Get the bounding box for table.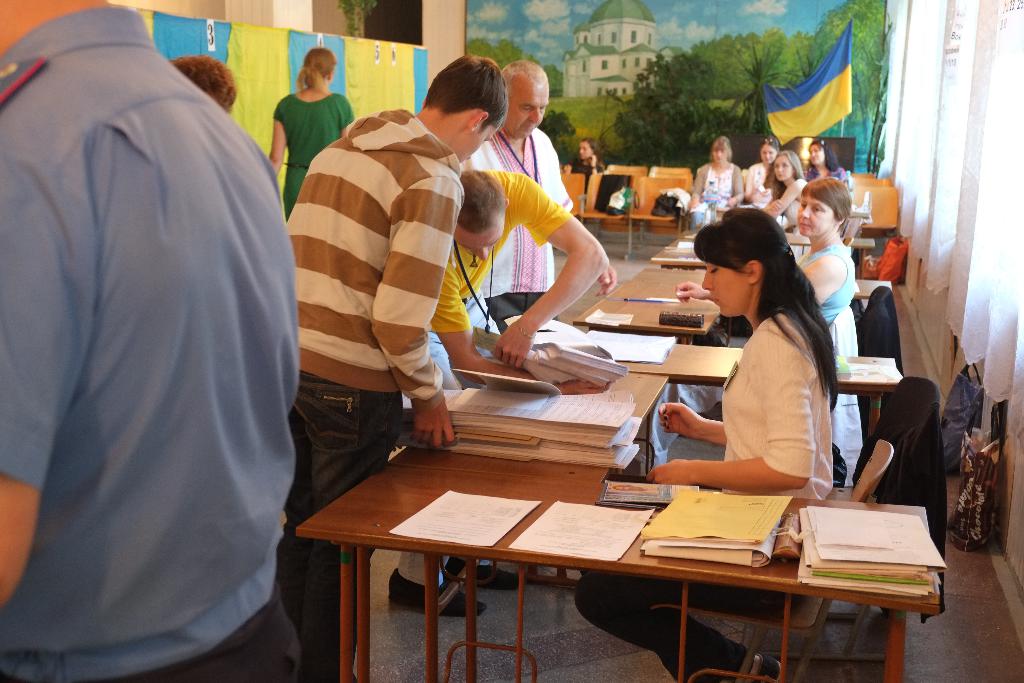
region(781, 236, 874, 252).
